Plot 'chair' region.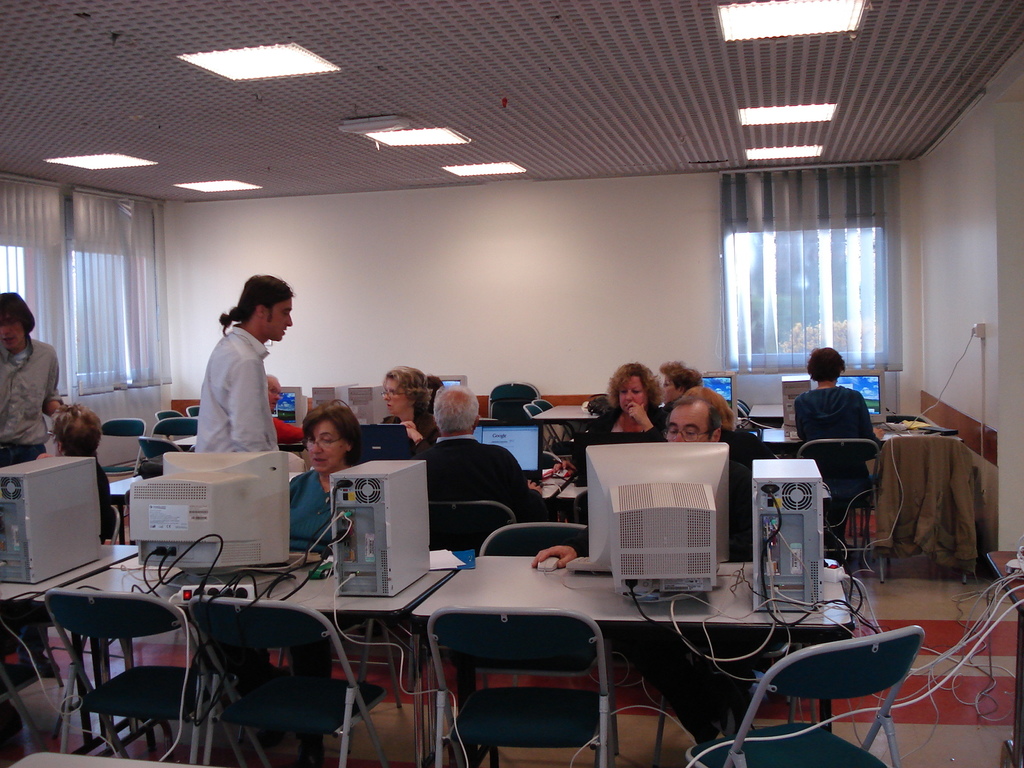
Plotted at {"left": 874, "top": 436, "right": 969, "bottom": 586}.
